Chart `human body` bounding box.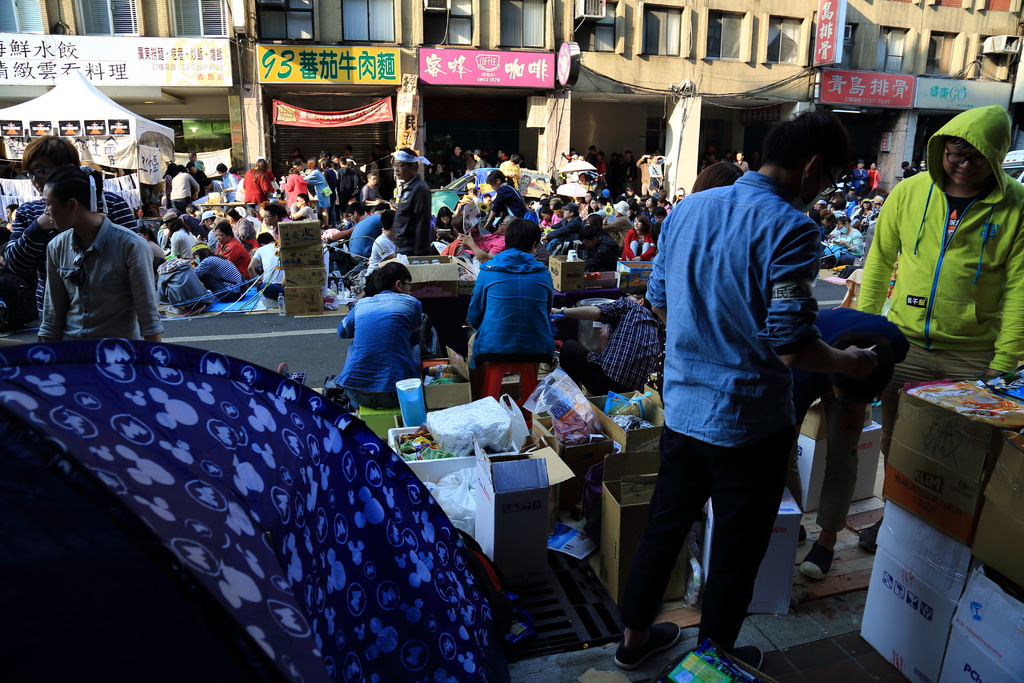
Charted: bbox=(500, 151, 520, 187).
